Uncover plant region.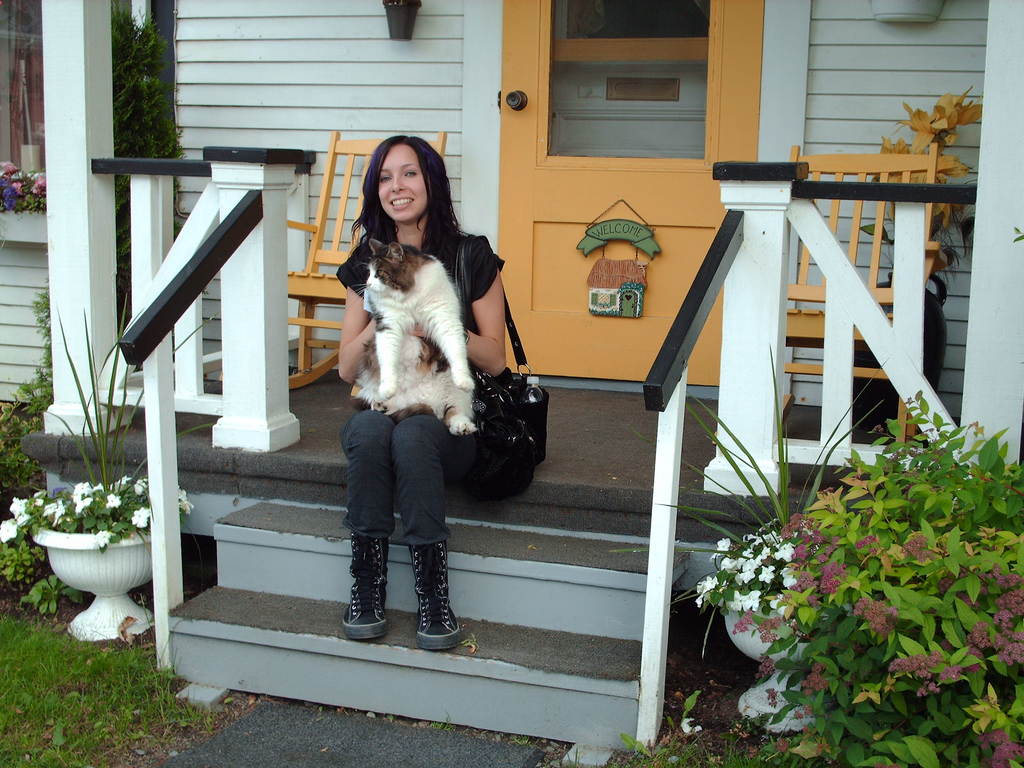
Uncovered: l=7, t=475, r=198, b=540.
